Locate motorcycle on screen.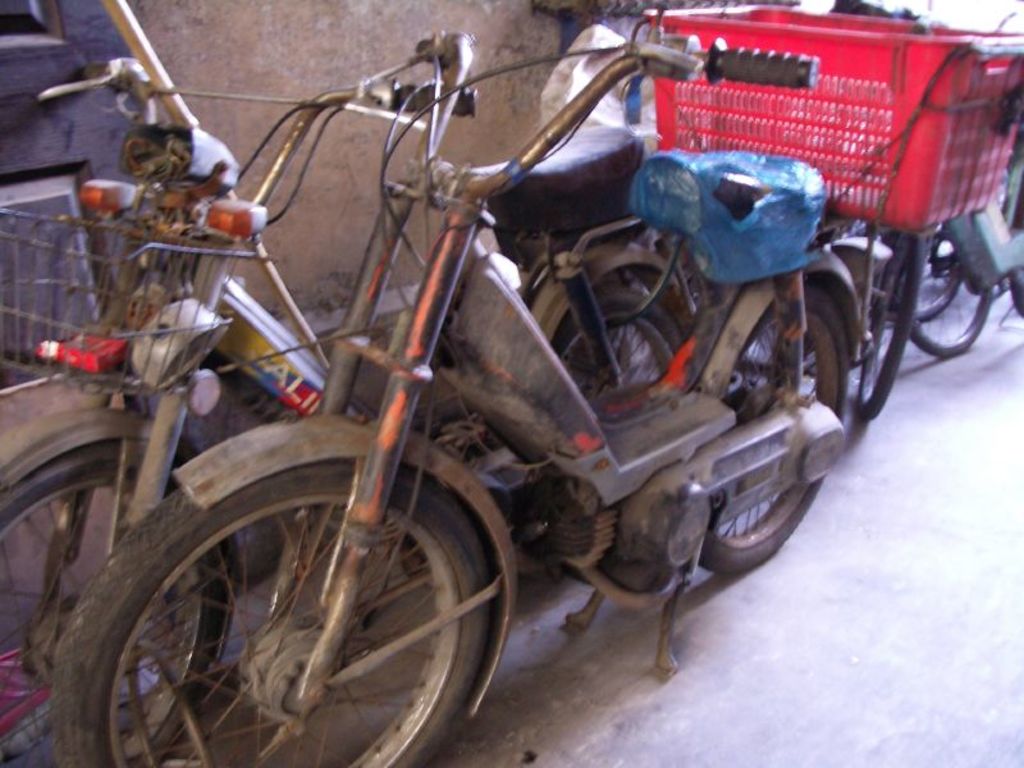
On screen at (5,0,929,767).
